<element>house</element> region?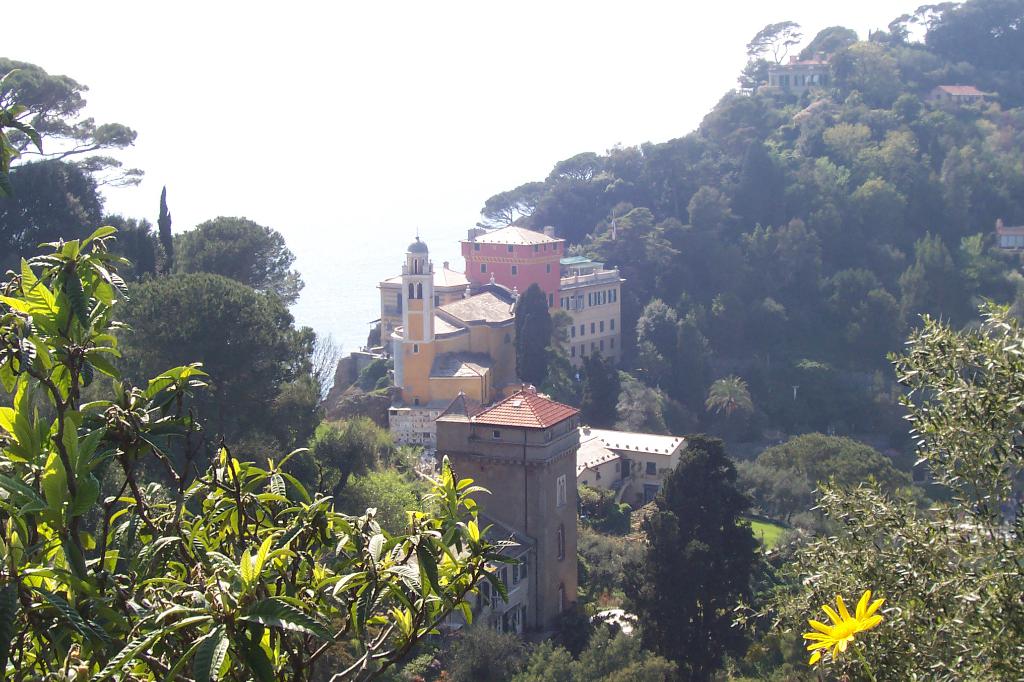
(366,242,468,365)
